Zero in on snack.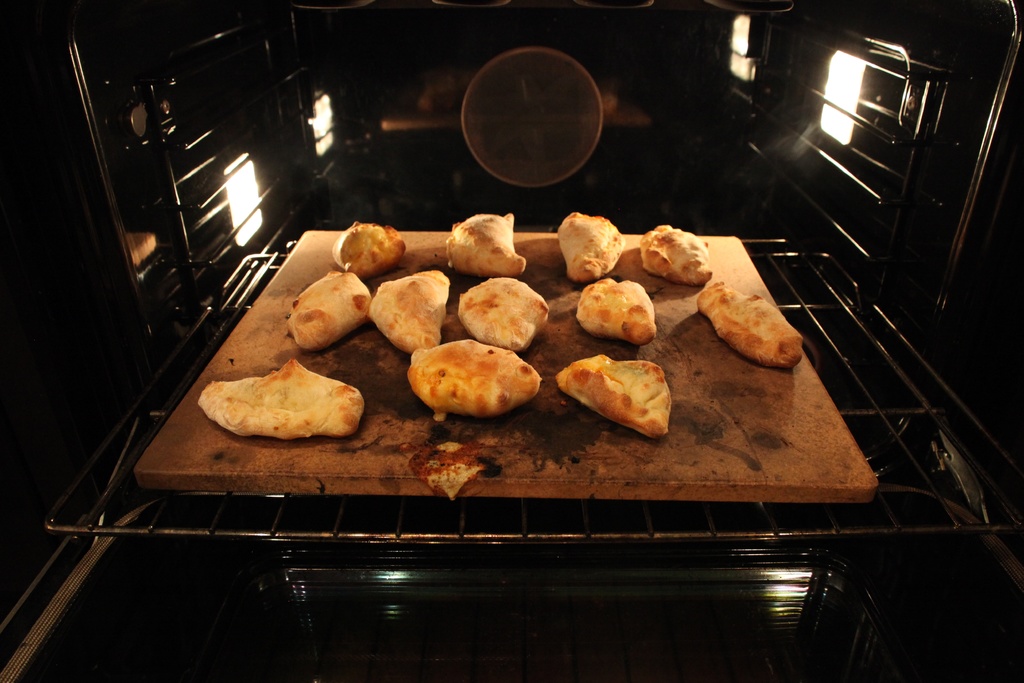
Zeroed in: detection(557, 211, 626, 276).
